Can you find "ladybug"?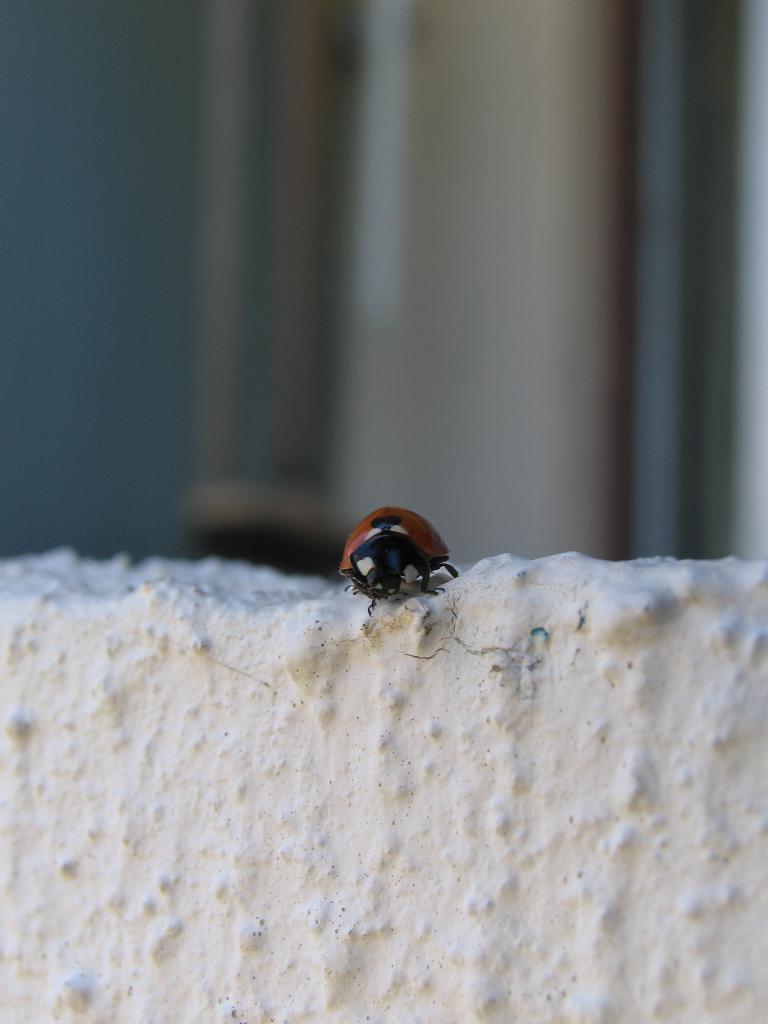
Yes, bounding box: (left=340, top=504, right=462, bottom=616).
